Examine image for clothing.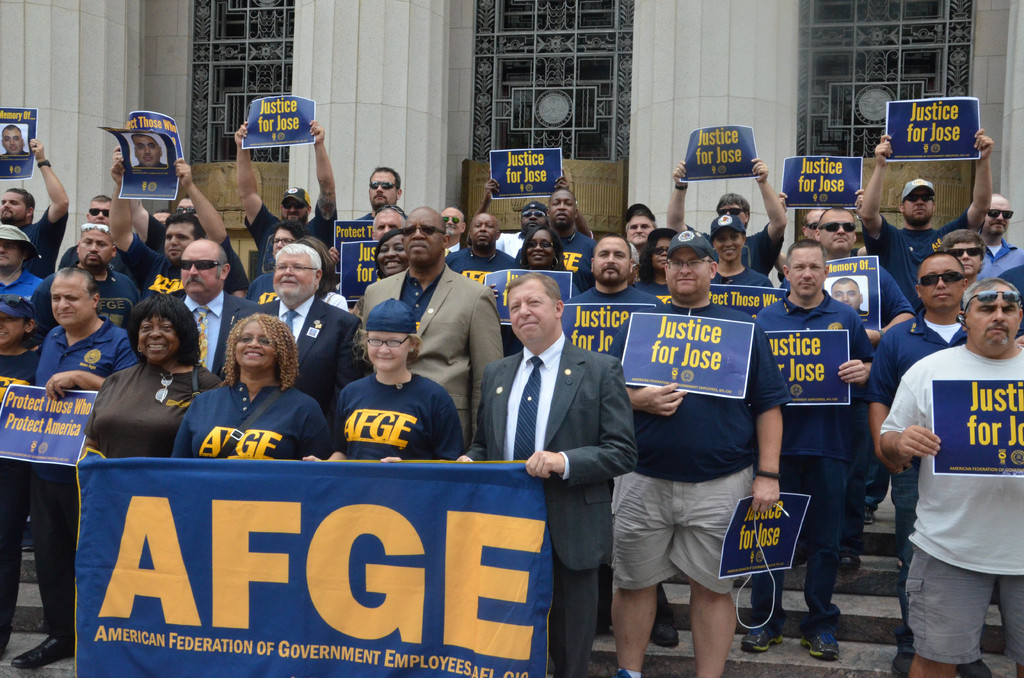
Examination result: (left=607, top=296, right=793, bottom=599).
